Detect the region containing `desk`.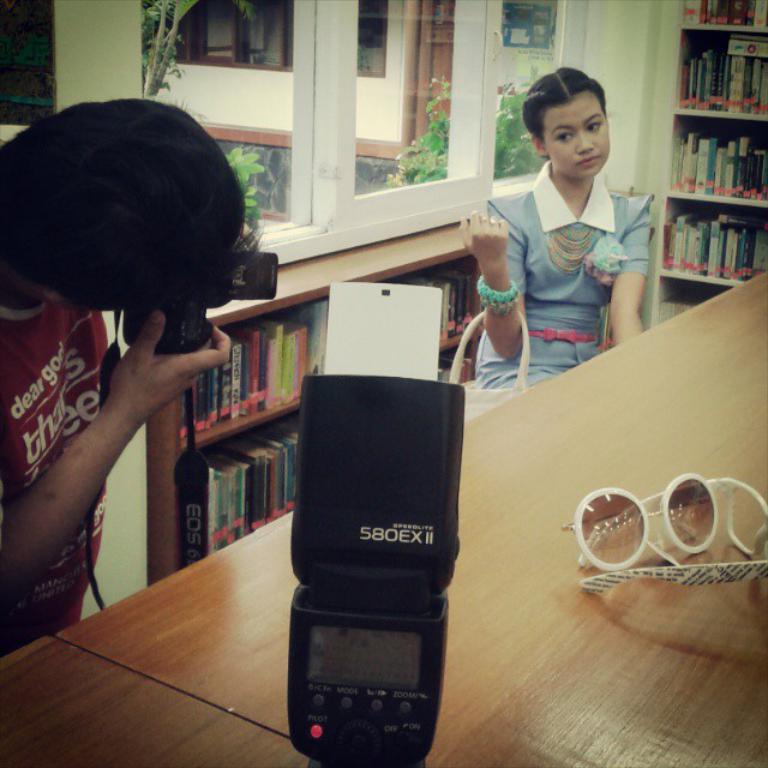
detection(6, 269, 766, 763).
